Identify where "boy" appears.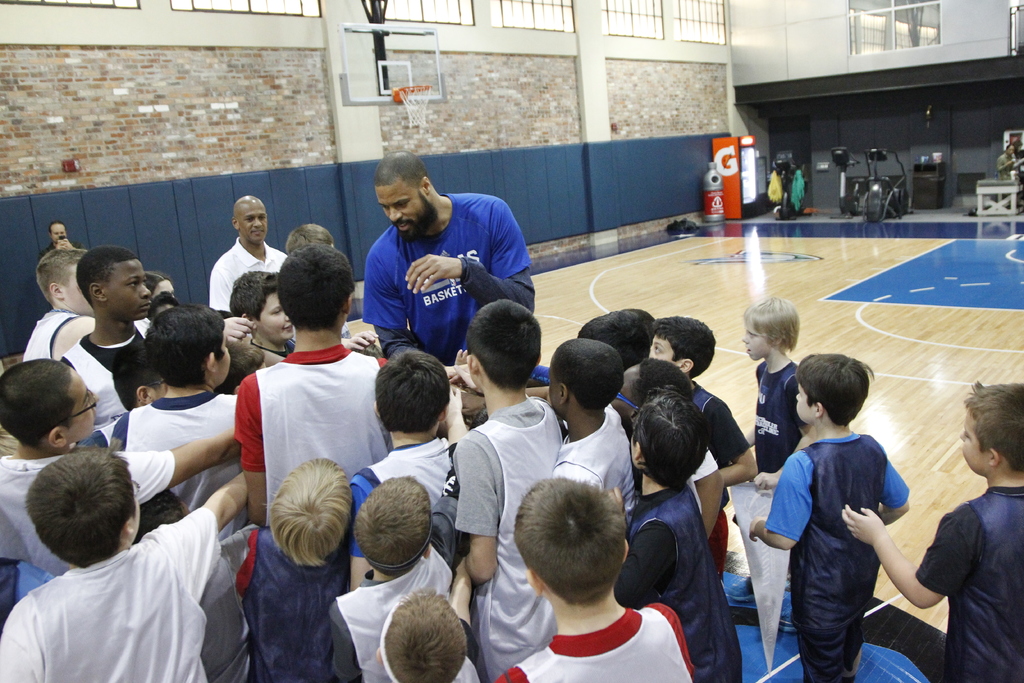
Appears at {"left": 749, "top": 348, "right": 908, "bottom": 682}.
